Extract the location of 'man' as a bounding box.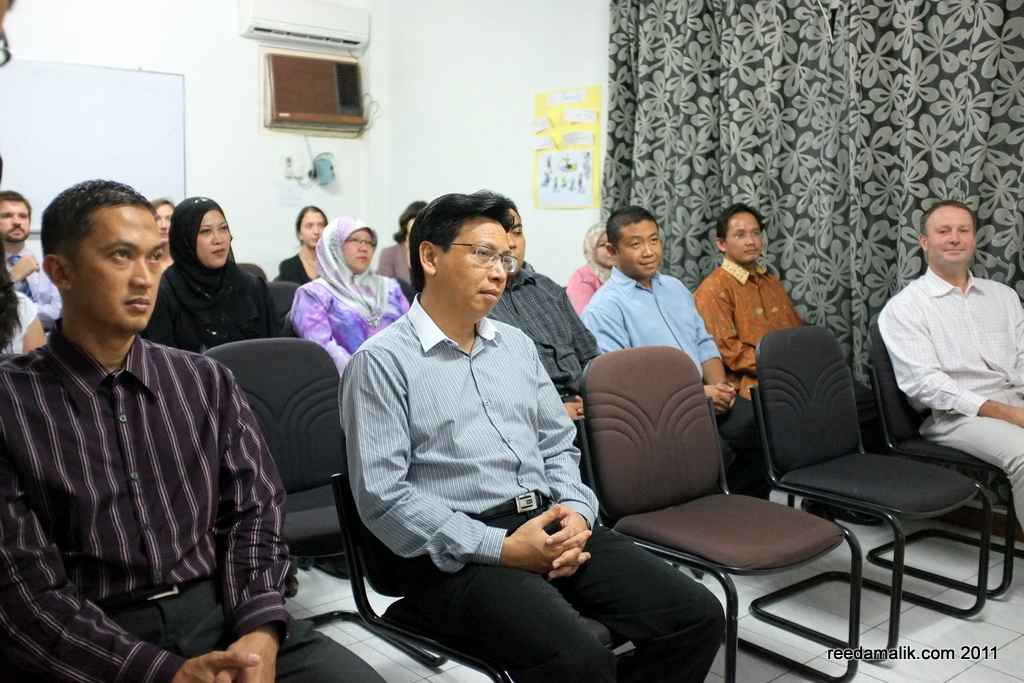
{"left": 0, "top": 191, "right": 62, "bottom": 329}.
